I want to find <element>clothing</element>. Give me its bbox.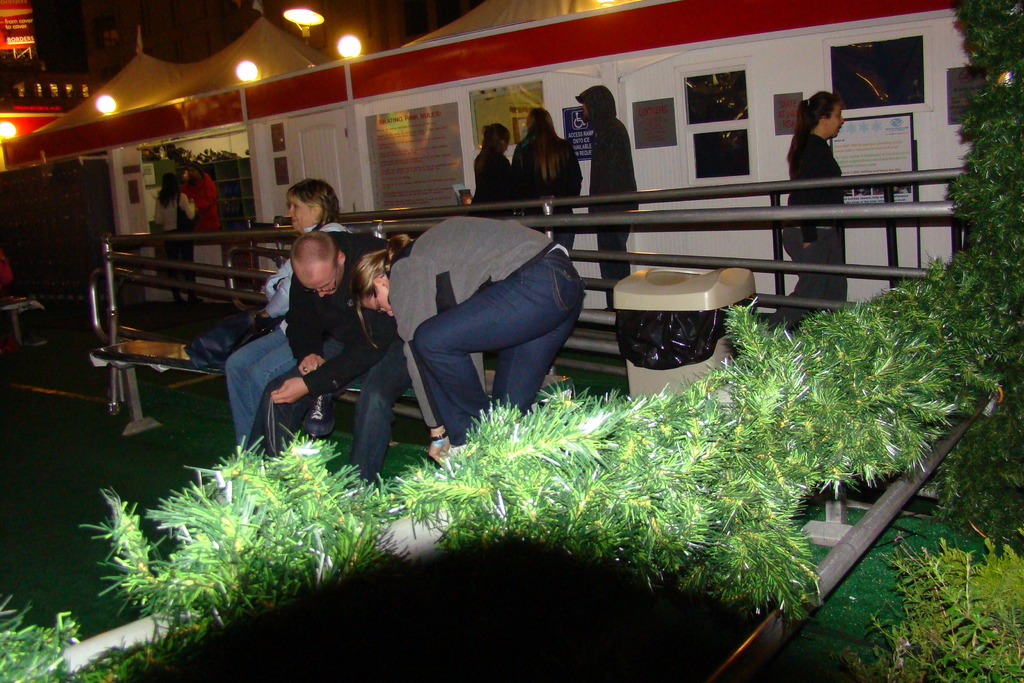
[left=510, top=126, right=582, bottom=247].
